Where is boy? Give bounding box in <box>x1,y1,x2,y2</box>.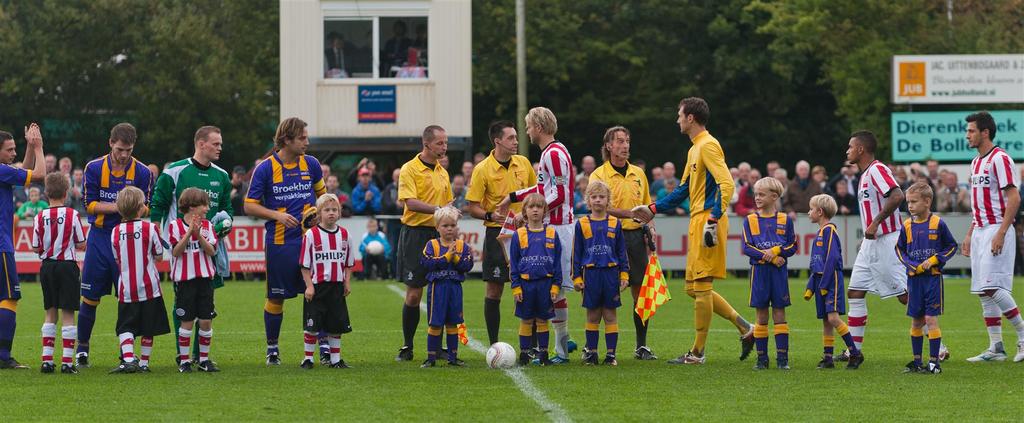
<box>170,189,220,374</box>.
